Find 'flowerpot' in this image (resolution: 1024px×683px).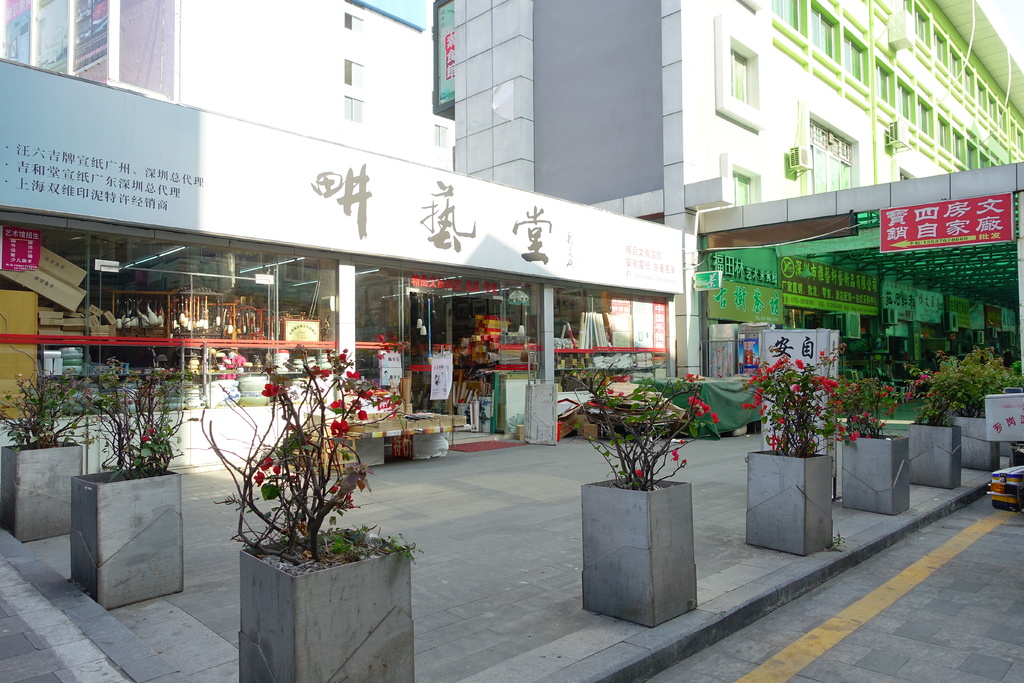
(70,456,184,609).
